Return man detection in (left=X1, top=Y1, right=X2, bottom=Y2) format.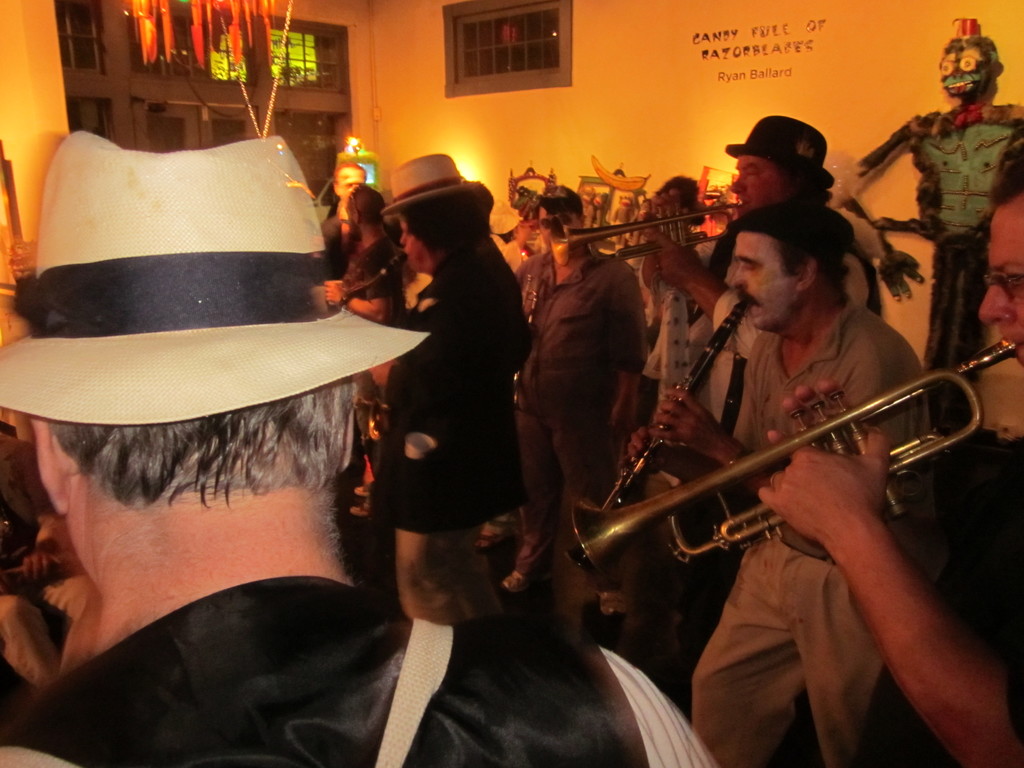
(left=324, top=162, right=369, bottom=257).
